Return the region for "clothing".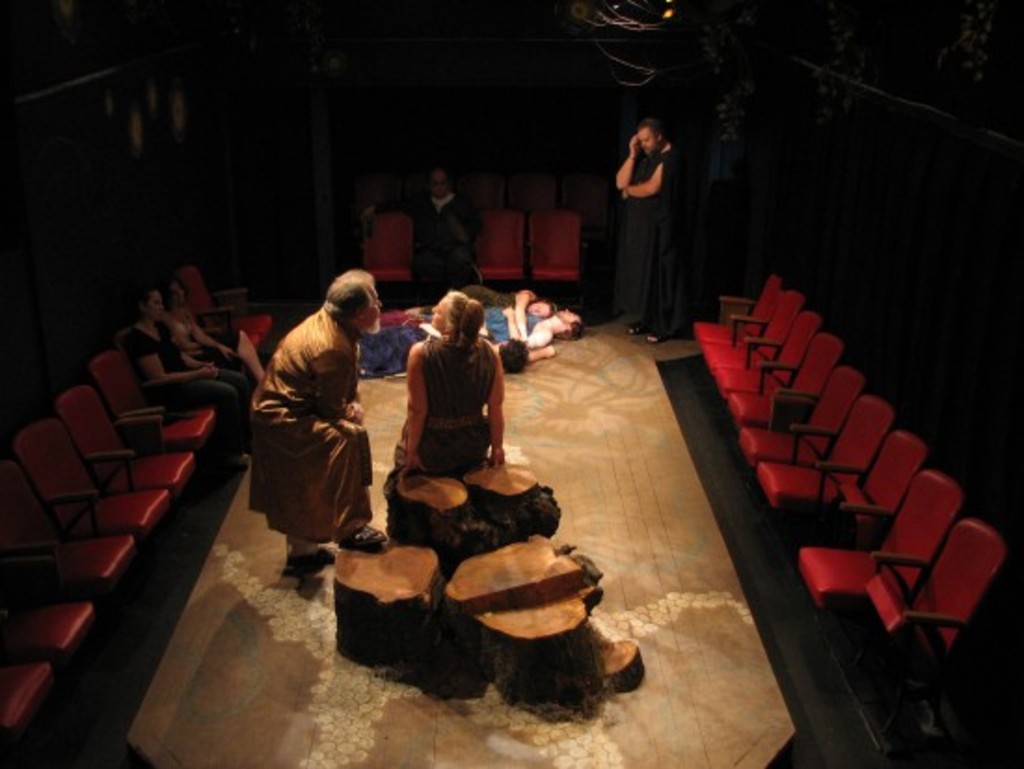
233,281,371,560.
